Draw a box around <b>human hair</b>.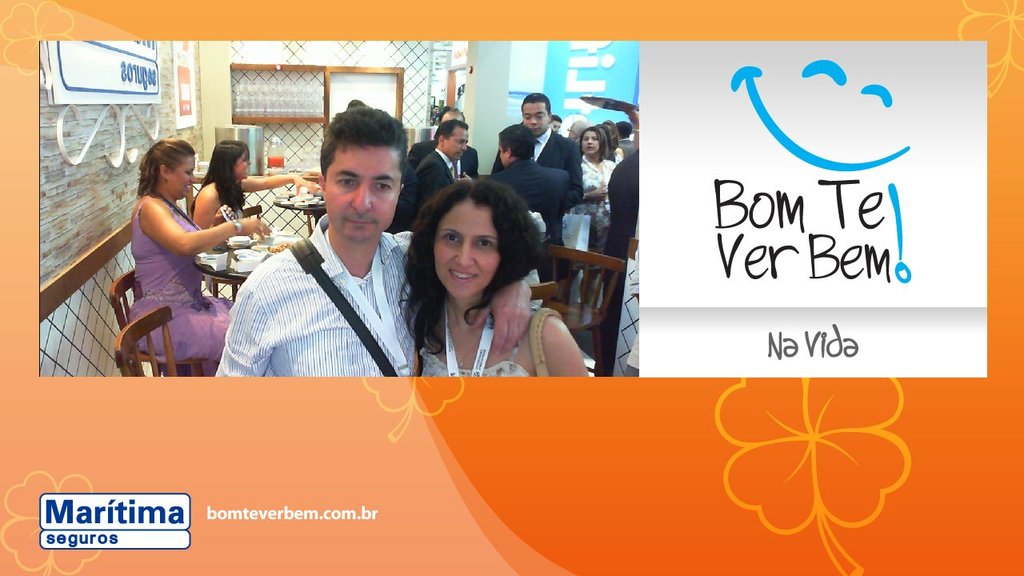
403/173/533/320.
